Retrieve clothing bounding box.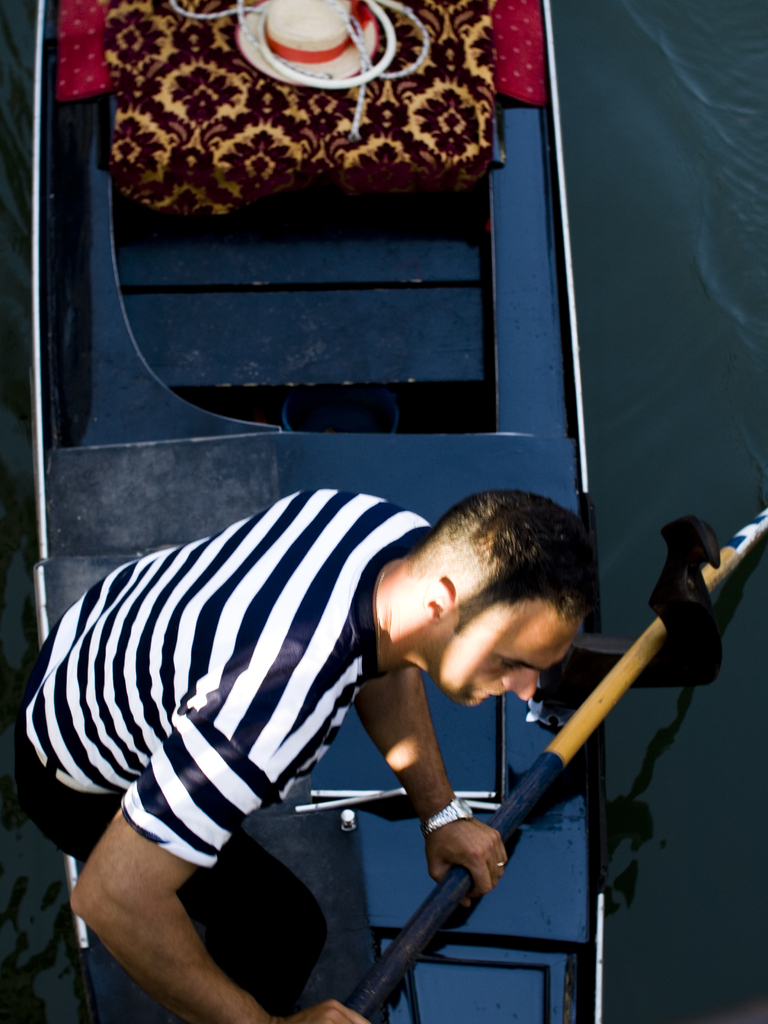
Bounding box: bbox(10, 478, 442, 1011).
